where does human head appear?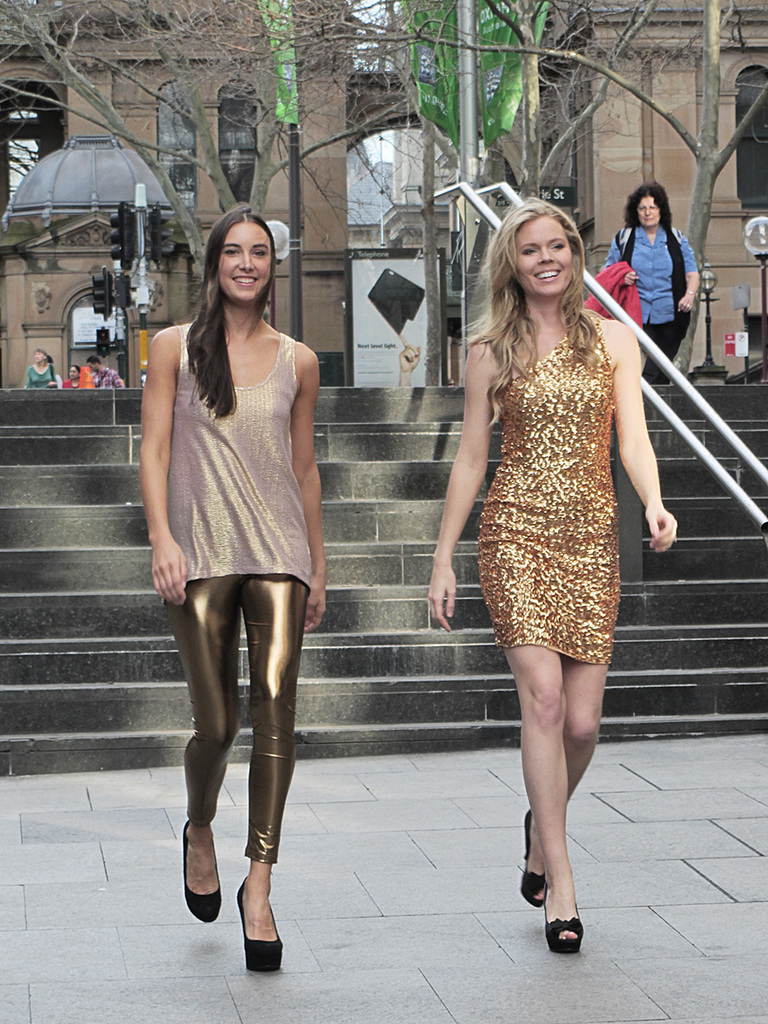
Appears at detection(30, 345, 45, 364).
